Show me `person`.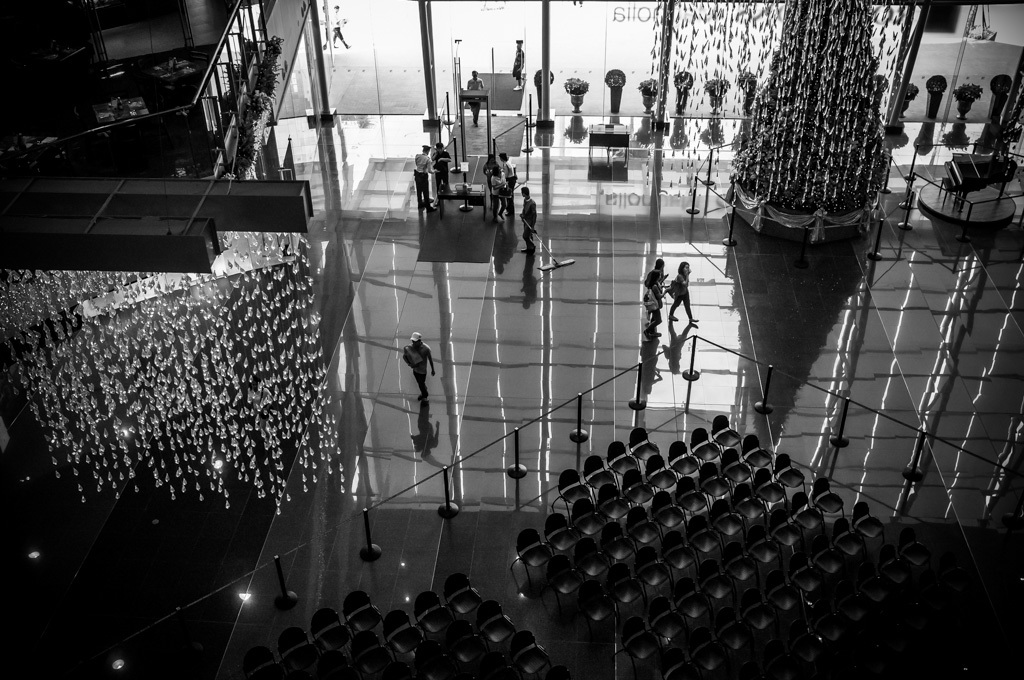
`person` is here: pyautogui.locateOnScreen(403, 331, 432, 404).
